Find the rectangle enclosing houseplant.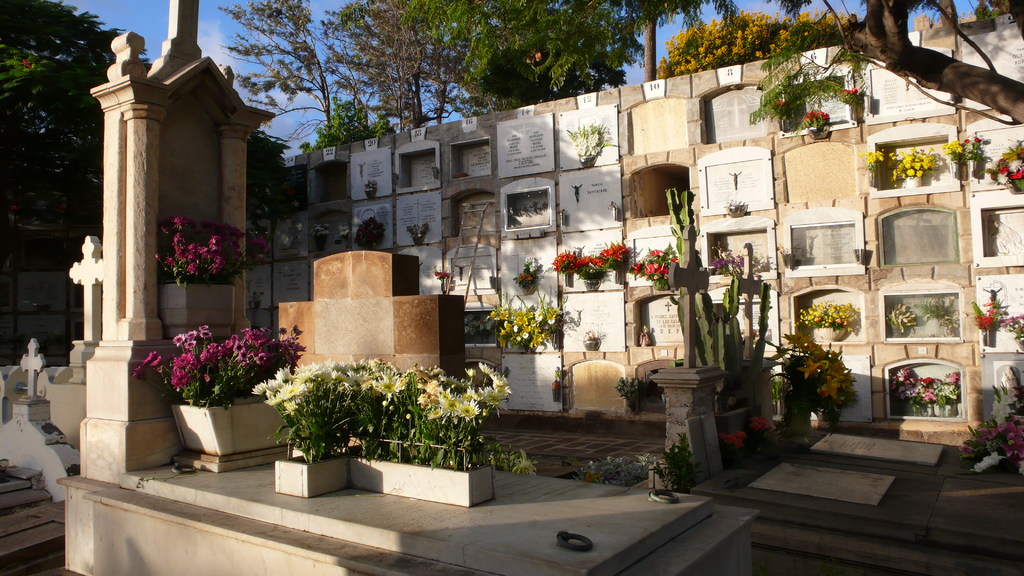
(x1=765, y1=335, x2=874, y2=441).
